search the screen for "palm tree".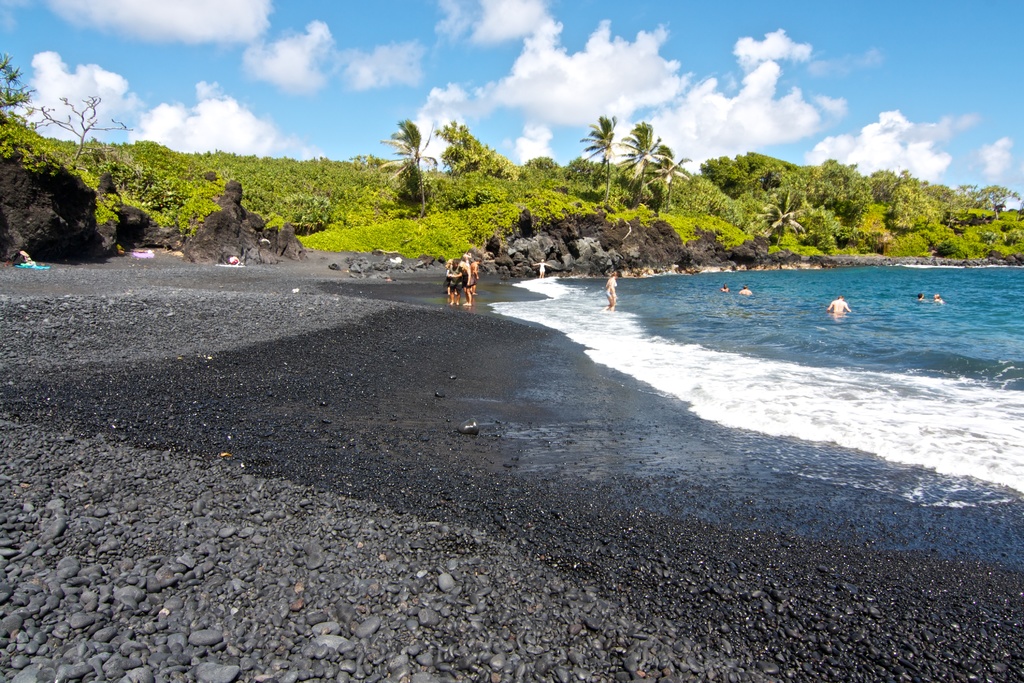
Found at x1=374, y1=115, x2=455, y2=216.
